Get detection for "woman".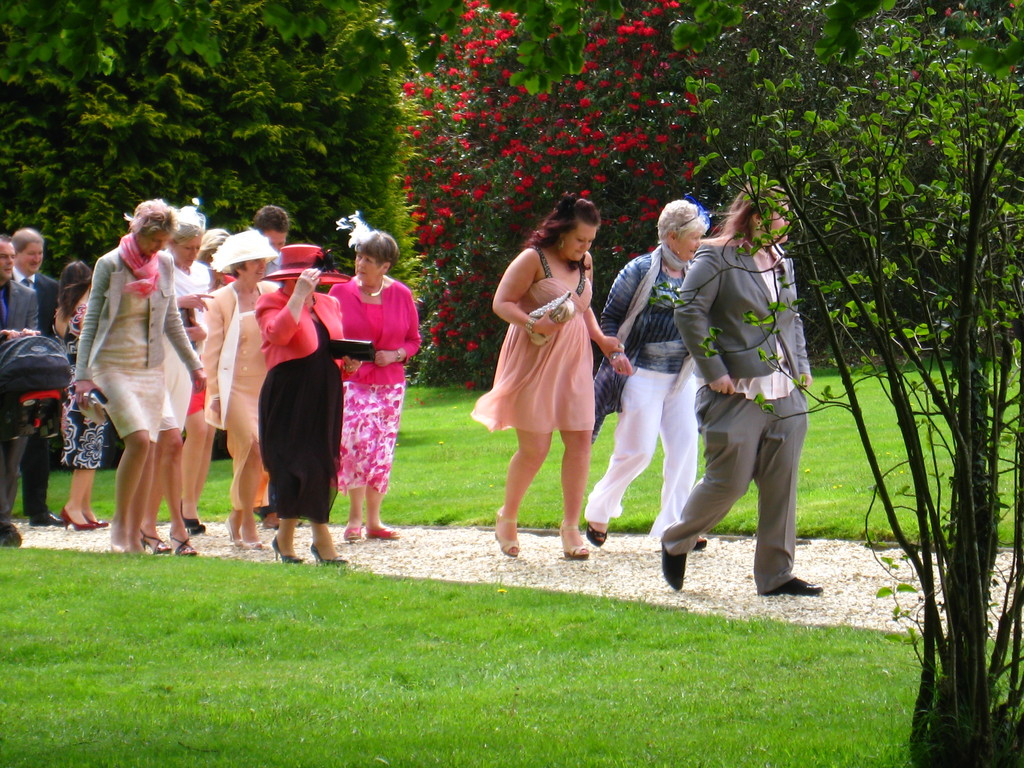
Detection: 135 204 207 566.
